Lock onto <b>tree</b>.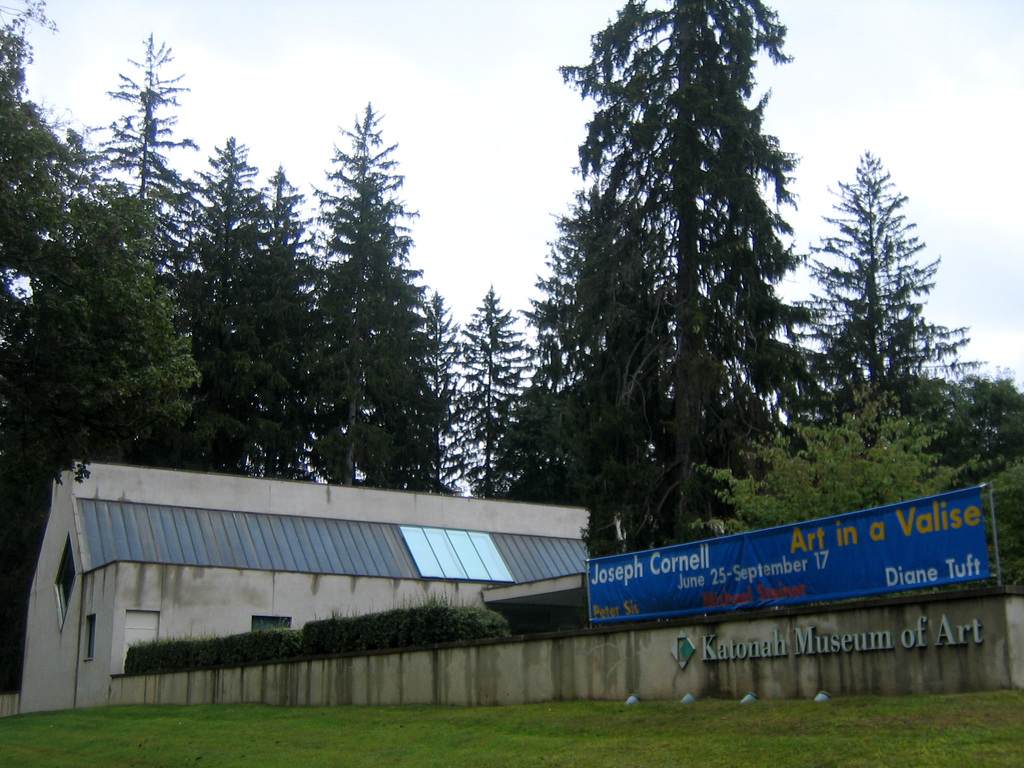
Locked: (left=179, top=132, right=271, bottom=484).
